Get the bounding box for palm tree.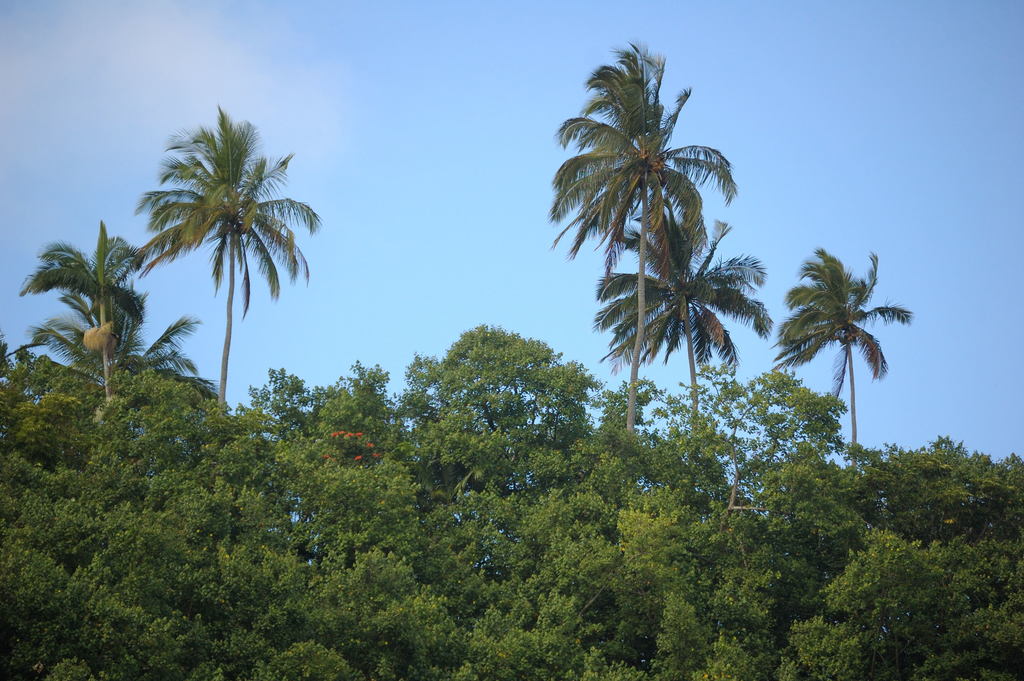
<box>540,60,700,421</box>.
